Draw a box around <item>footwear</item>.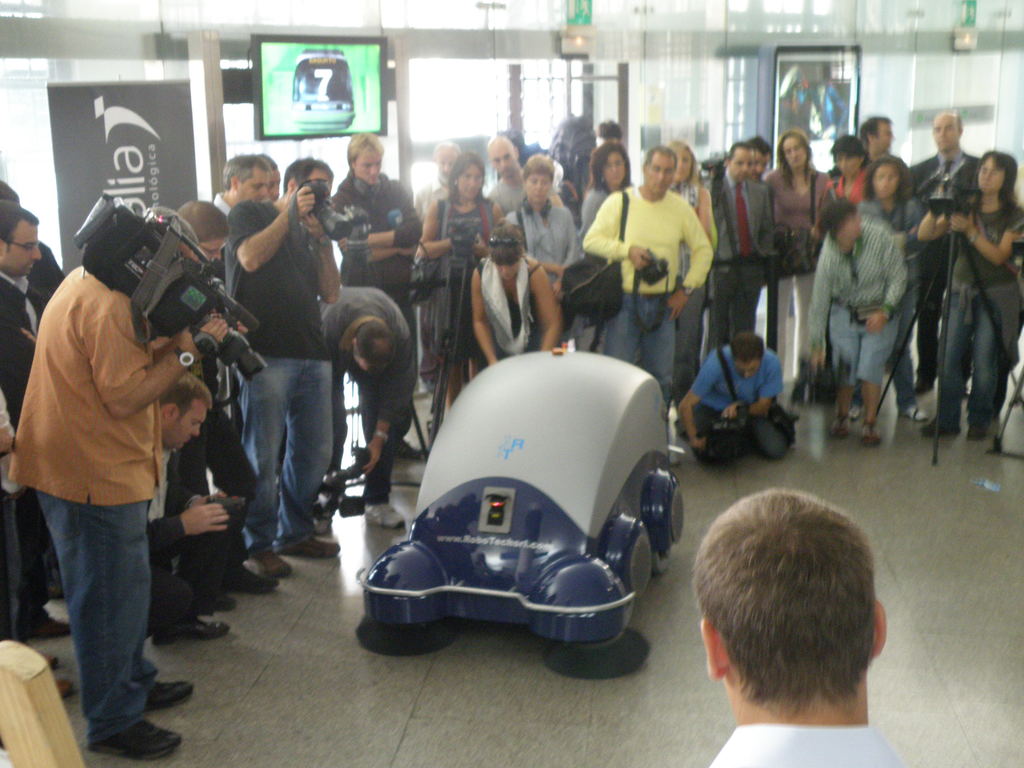
left=92, top=715, right=184, bottom=758.
